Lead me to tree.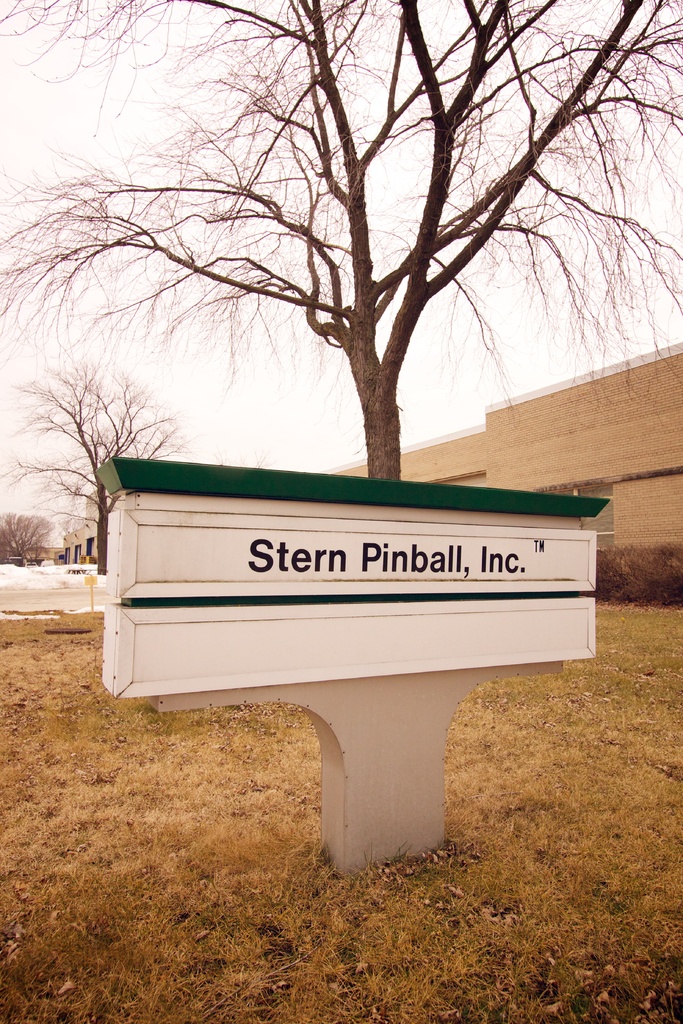
Lead to <region>35, 12, 662, 531</region>.
